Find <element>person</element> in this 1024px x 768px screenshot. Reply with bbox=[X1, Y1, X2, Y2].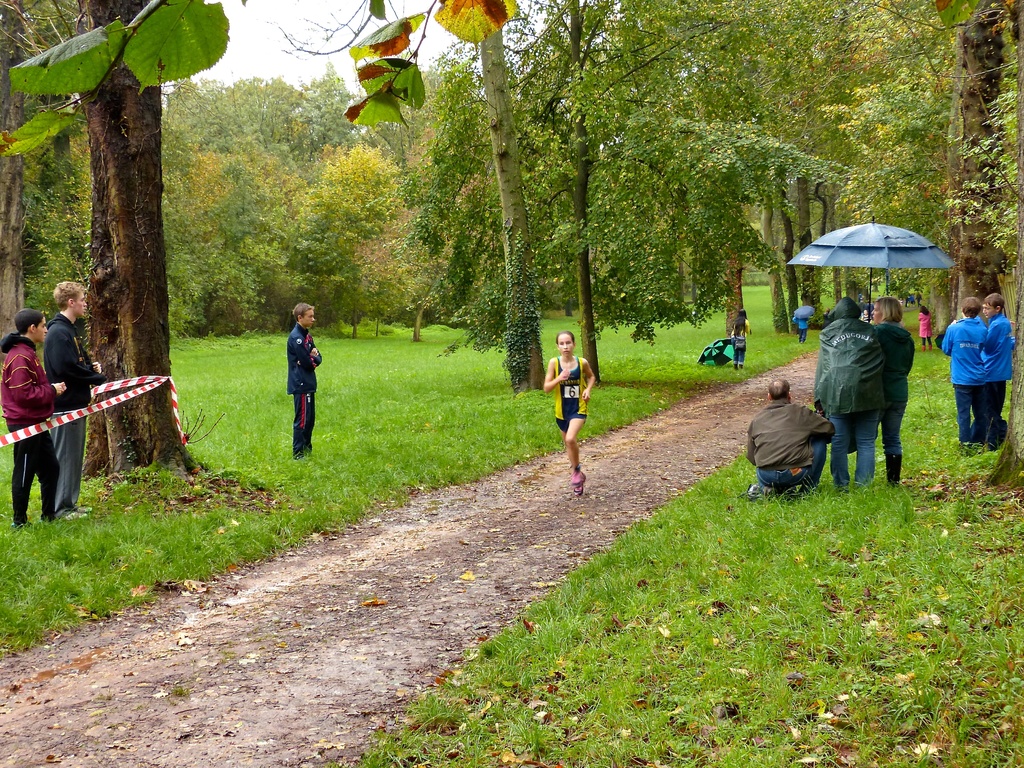
bbox=[946, 294, 984, 451].
